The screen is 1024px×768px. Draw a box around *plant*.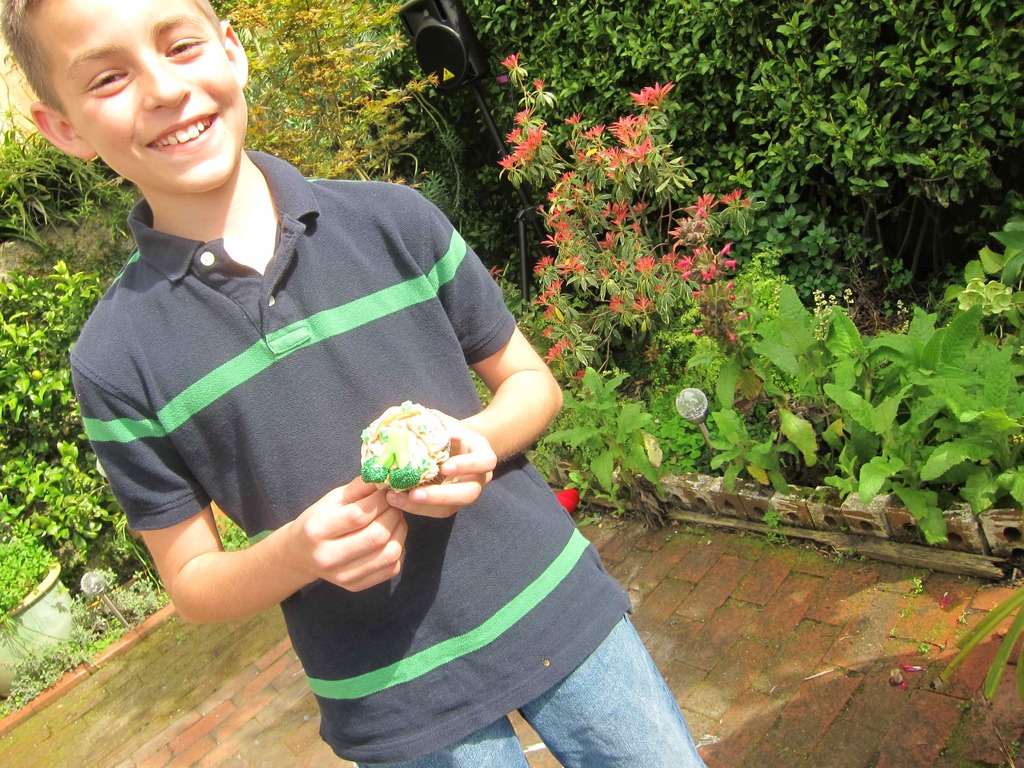
{"left": 922, "top": 572, "right": 1023, "bottom": 702}.
